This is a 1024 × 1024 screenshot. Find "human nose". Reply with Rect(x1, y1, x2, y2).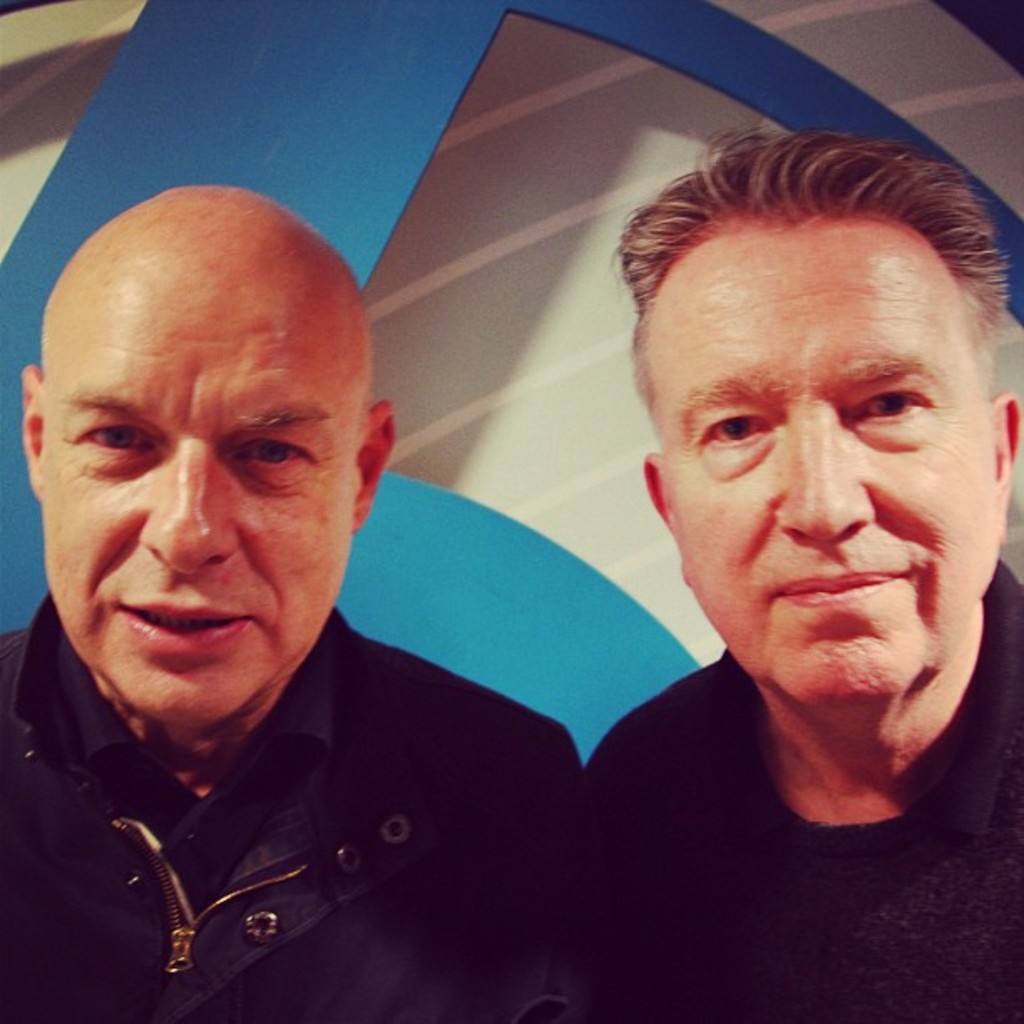
Rect(773, 422, 882, 544).
